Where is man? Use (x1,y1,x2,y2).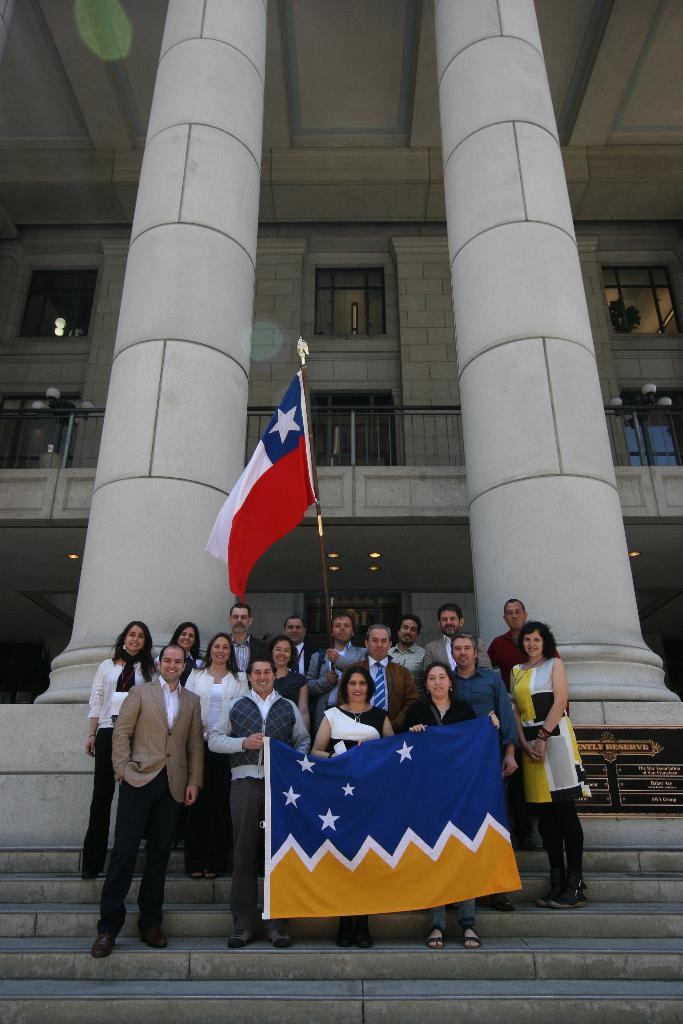
(484,594,570,853).
